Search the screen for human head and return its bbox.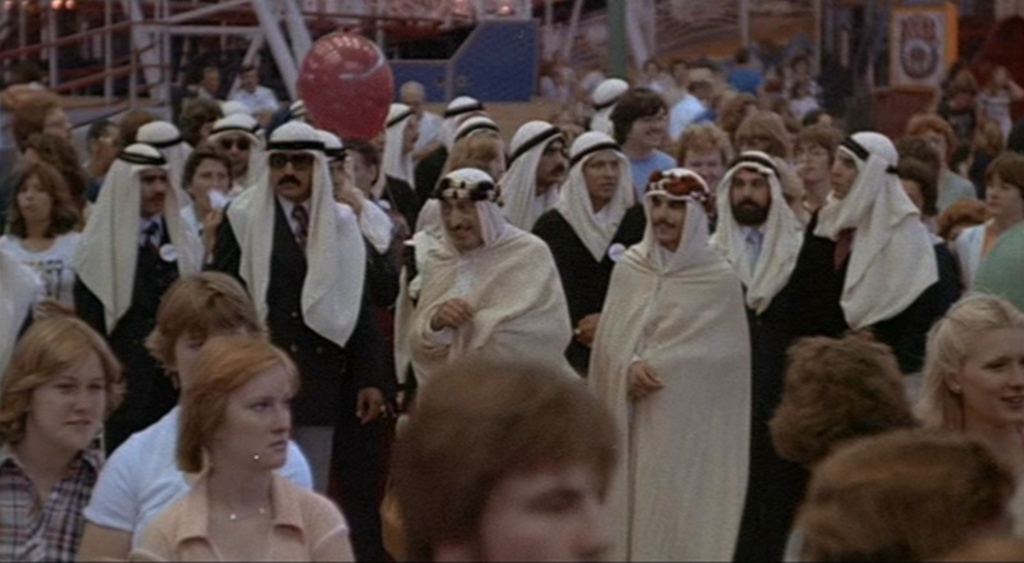
Found: box(10, 92, 74, 147).
